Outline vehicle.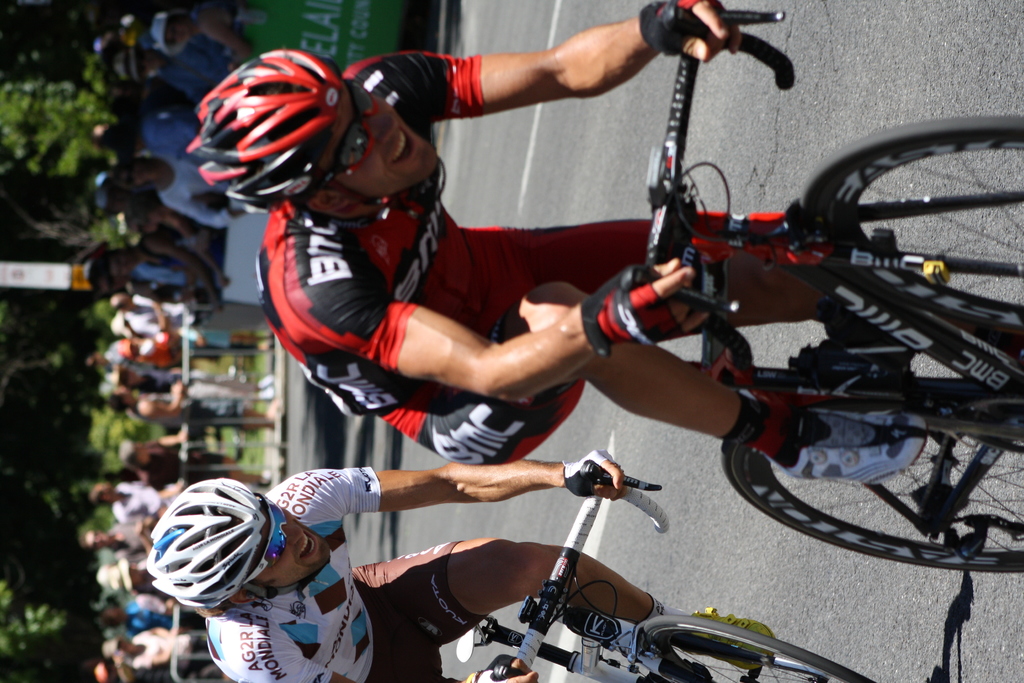
Outline: [453,457,874,682].
